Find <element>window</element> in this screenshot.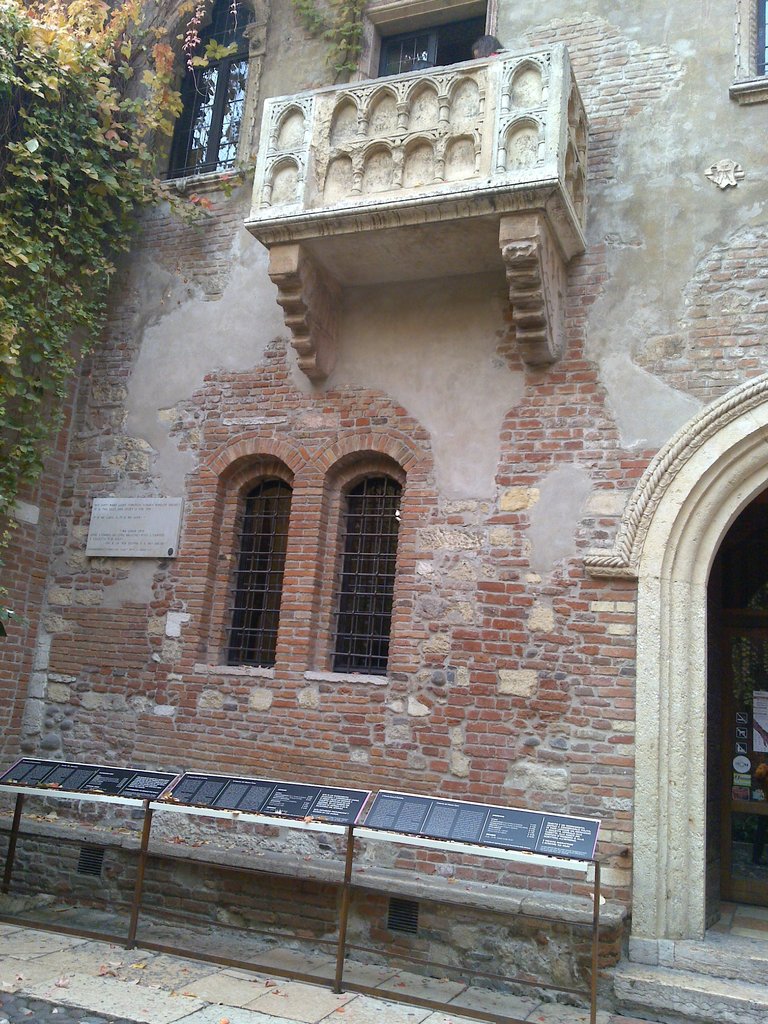
The bounding box for <element>window</element> is (x1=138, y1=0, x2=269, y2=202).
